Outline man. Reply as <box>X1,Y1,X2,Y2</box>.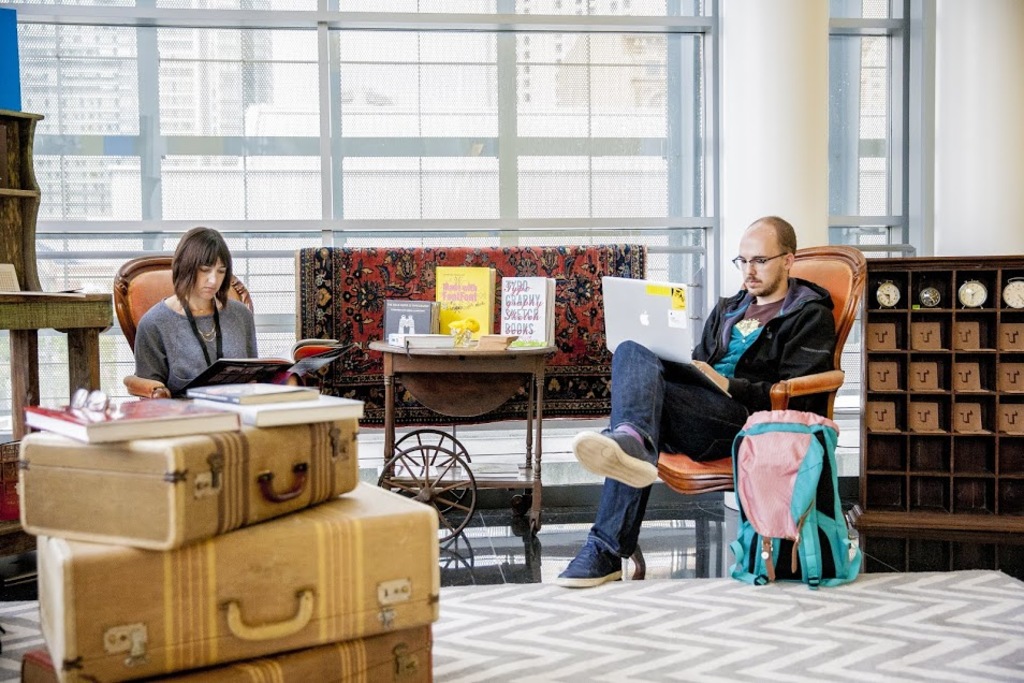
<box>551,215,843,594</box>.
